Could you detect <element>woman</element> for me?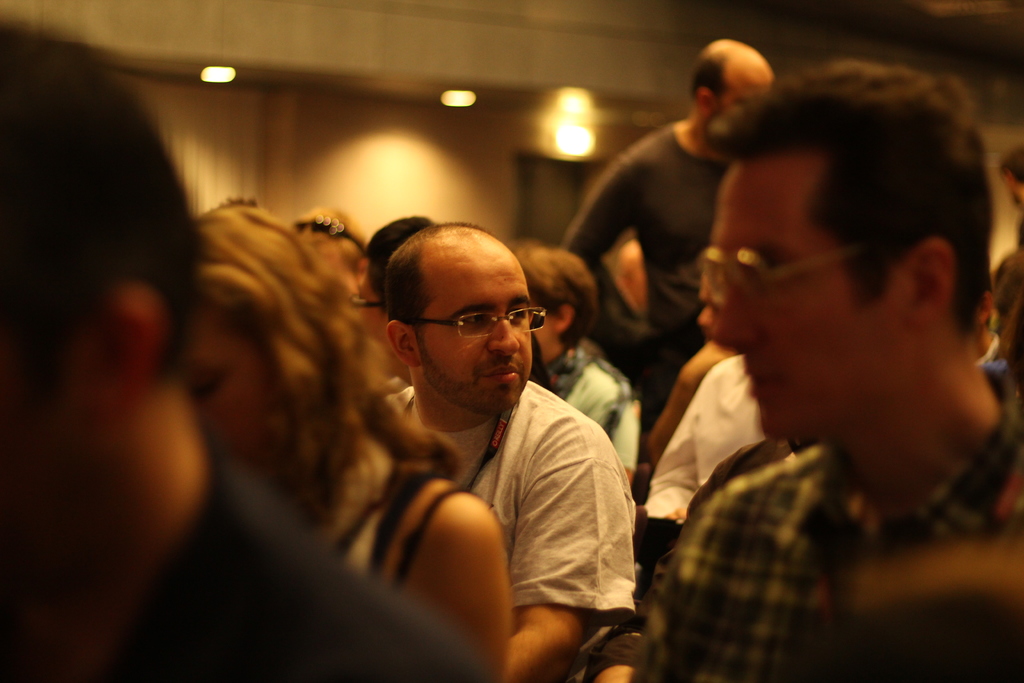
Detection result: select_region(509, 244, 641, 482).
